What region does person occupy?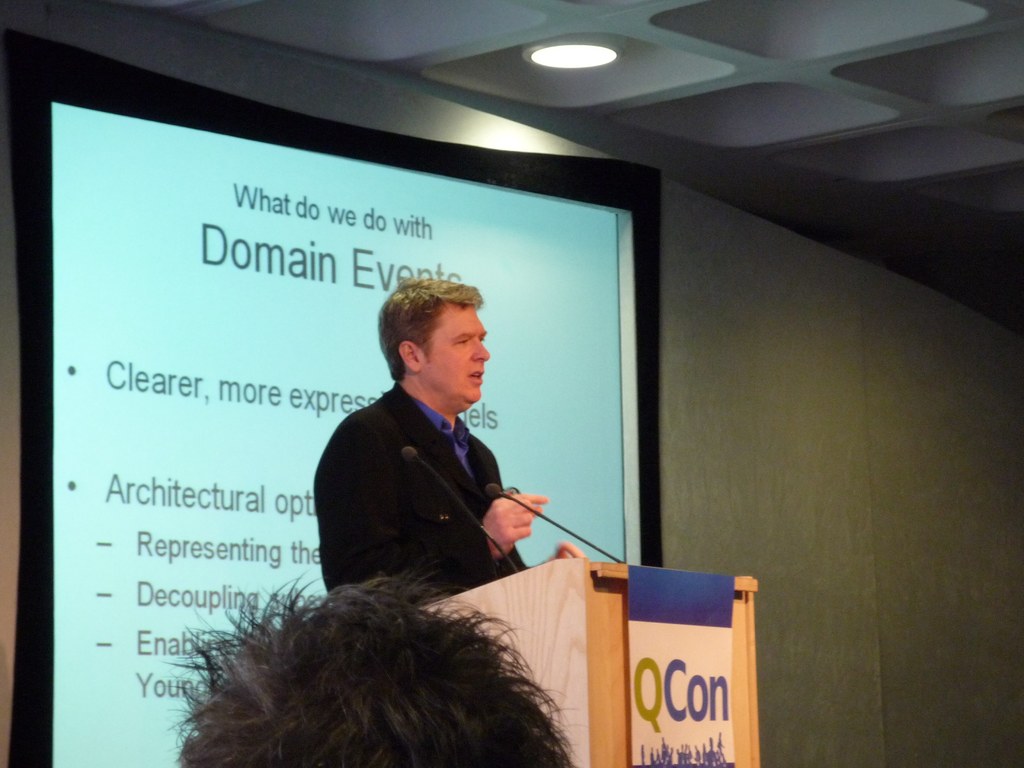
x1=175 y1=572 x2=573 y2=767.
